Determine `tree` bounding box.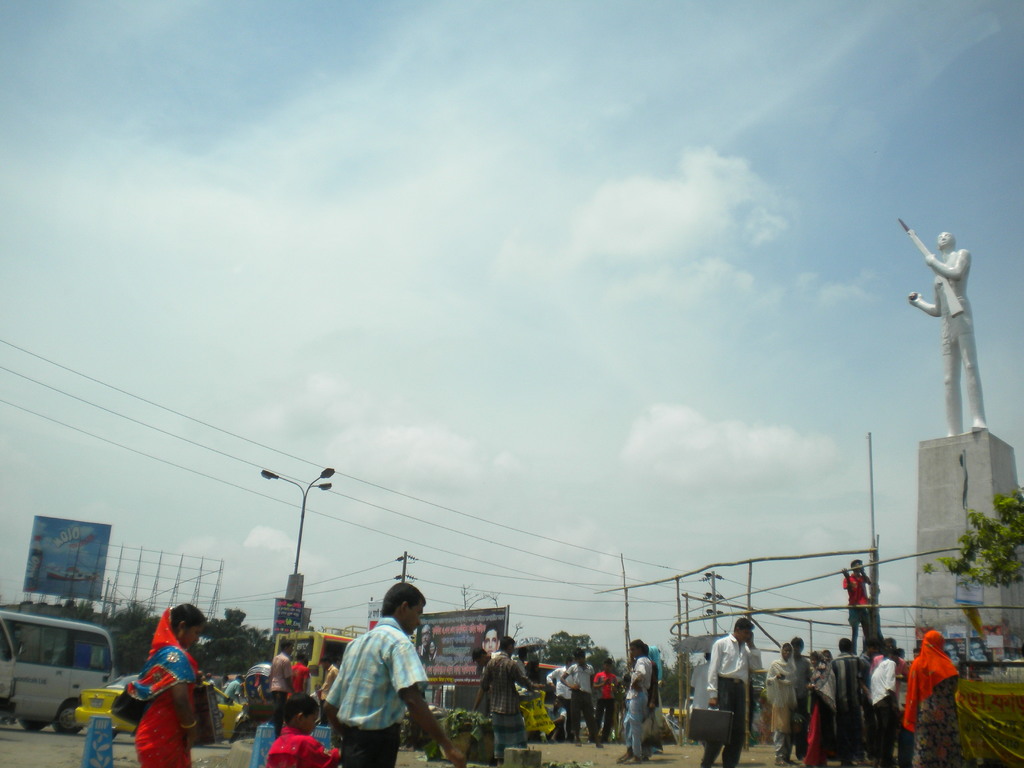
Determined: 514/623/612/685.
